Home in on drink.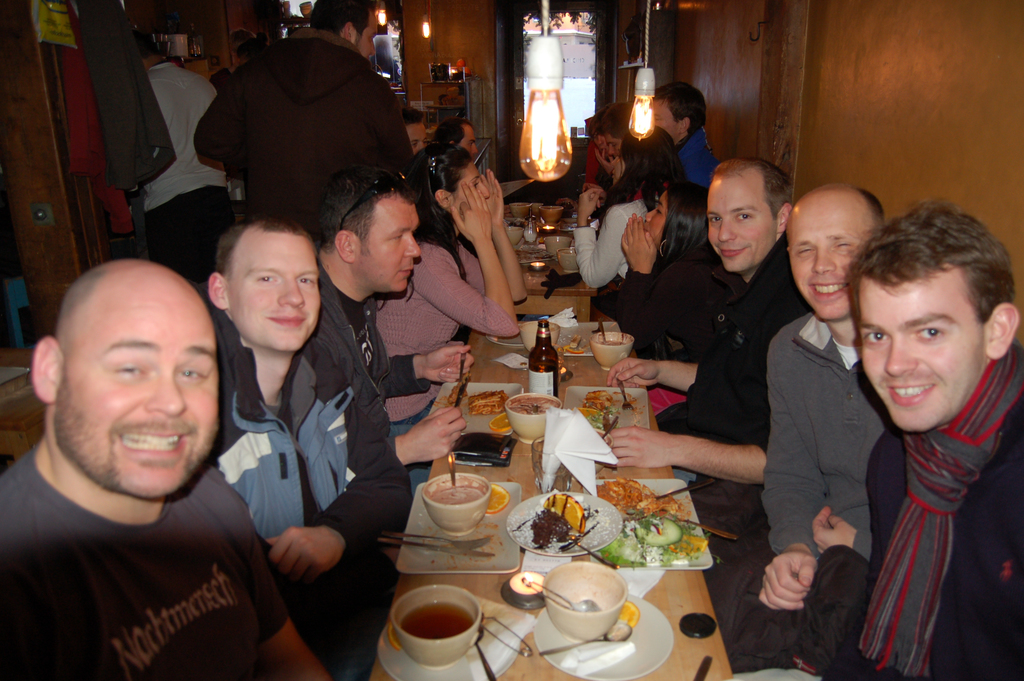
Homed in at l=602, t=339, r=628, b=345.
